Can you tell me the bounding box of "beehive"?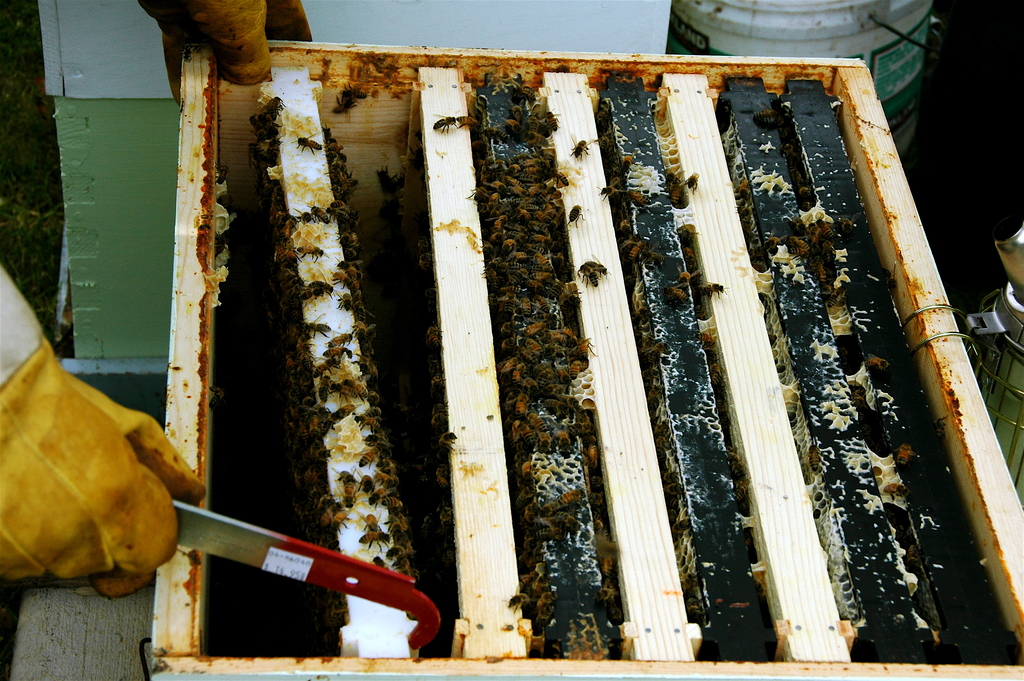
{"left": 145, "top": 36, "right": 1023, "bottom": 680}.
